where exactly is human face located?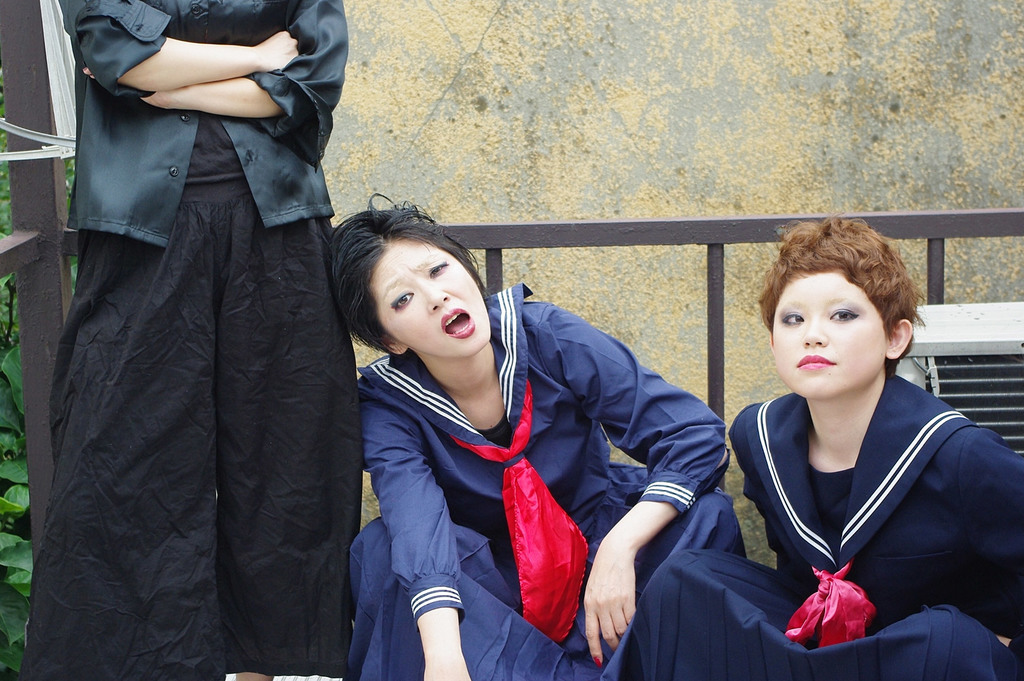
Its bounding box is [left=372, top=243, right=494, bottom=360].
